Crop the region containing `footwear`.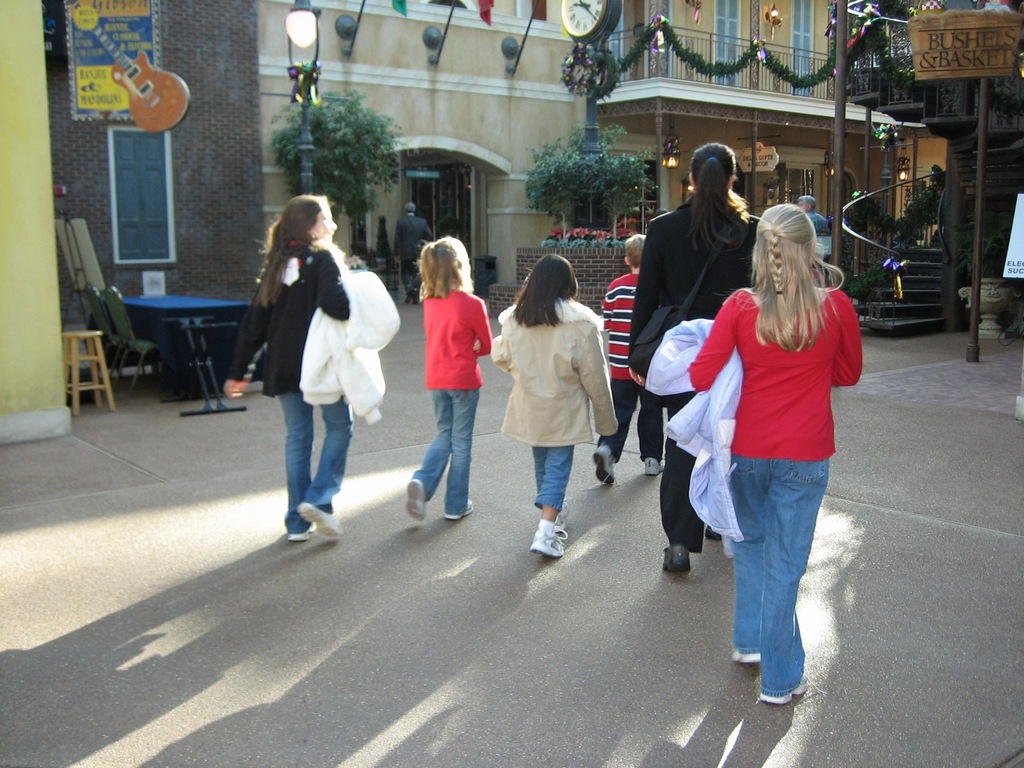
Crop region: 526, 529, 567, 562.
